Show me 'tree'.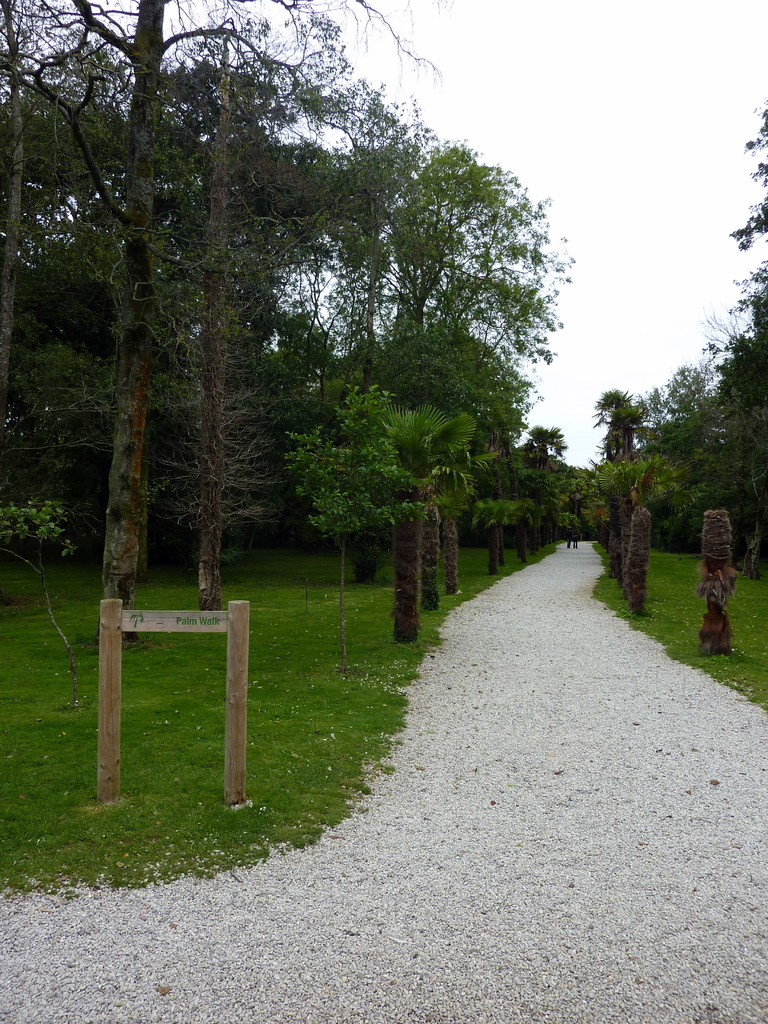
'tree' is here: bbox=(698, 275, 767, 579).
